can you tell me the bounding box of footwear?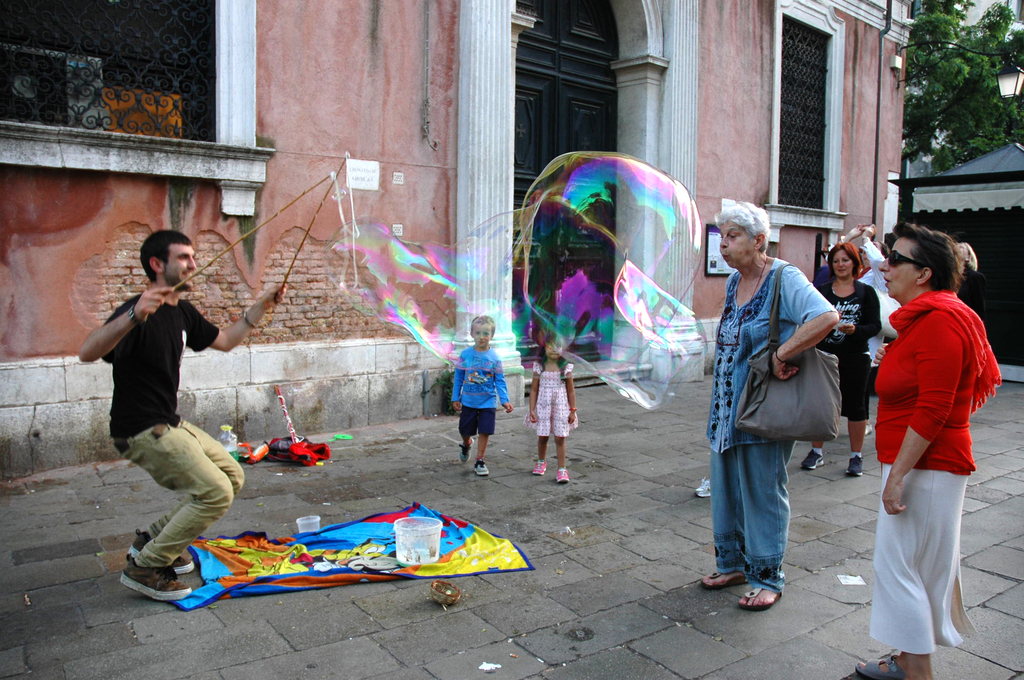
box=[554, 466, 573, 485].
